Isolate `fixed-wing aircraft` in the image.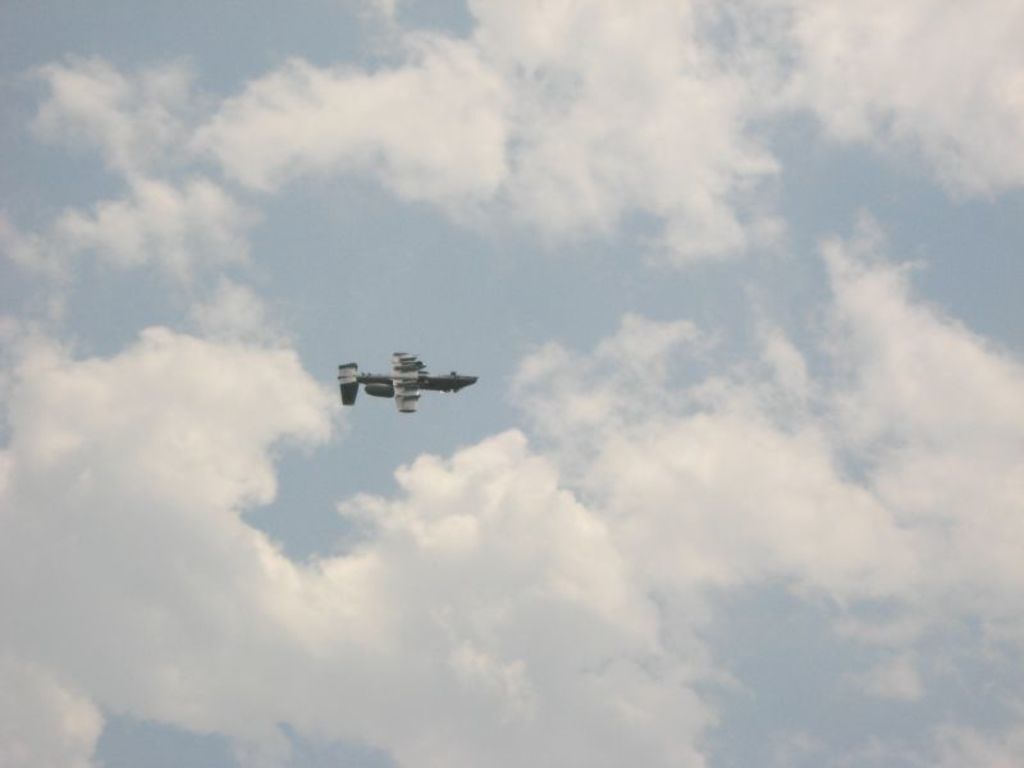
Isolated region: rect(337, 349, 477, 413).
